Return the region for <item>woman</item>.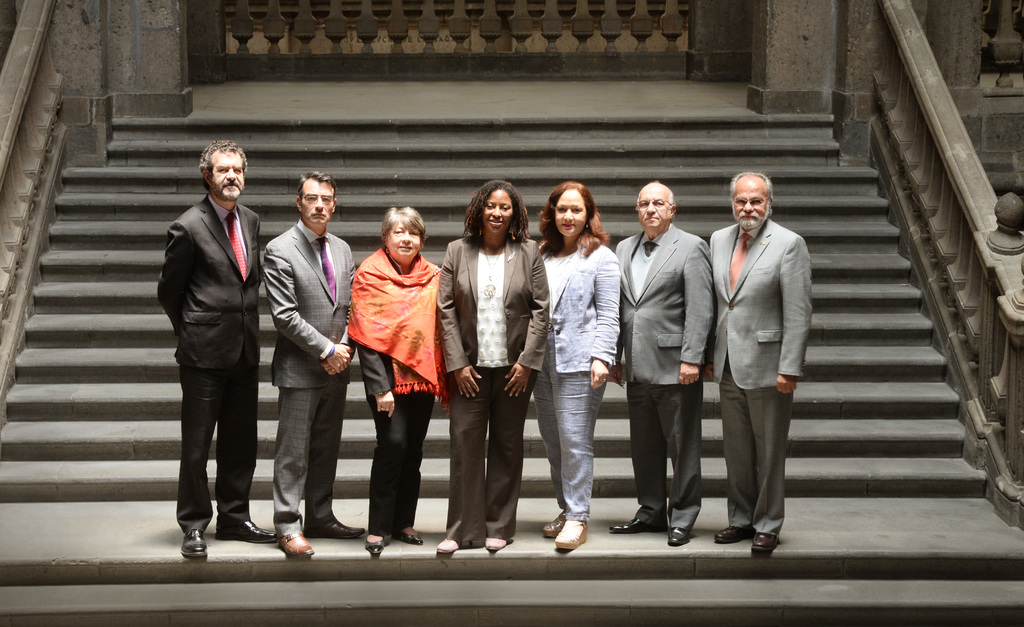
region(430, 176, 551, 557).
